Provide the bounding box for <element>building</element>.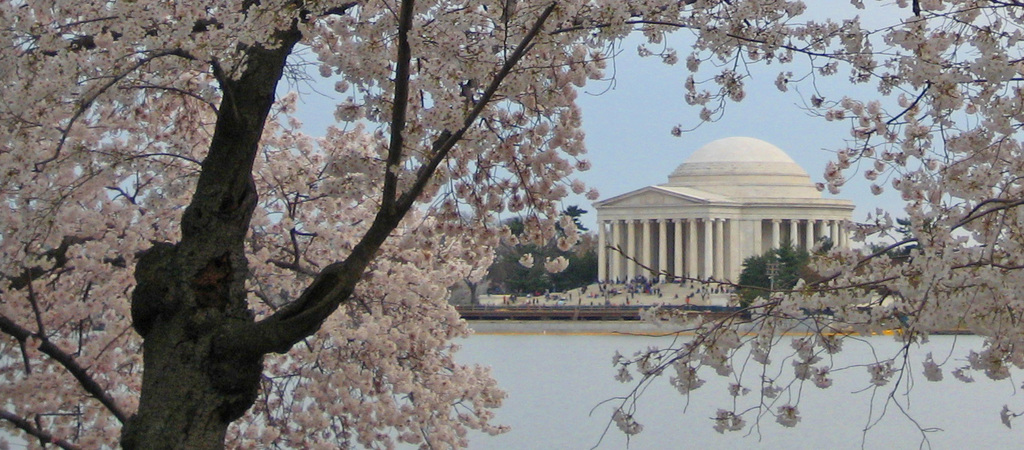
590,134,896,309.
